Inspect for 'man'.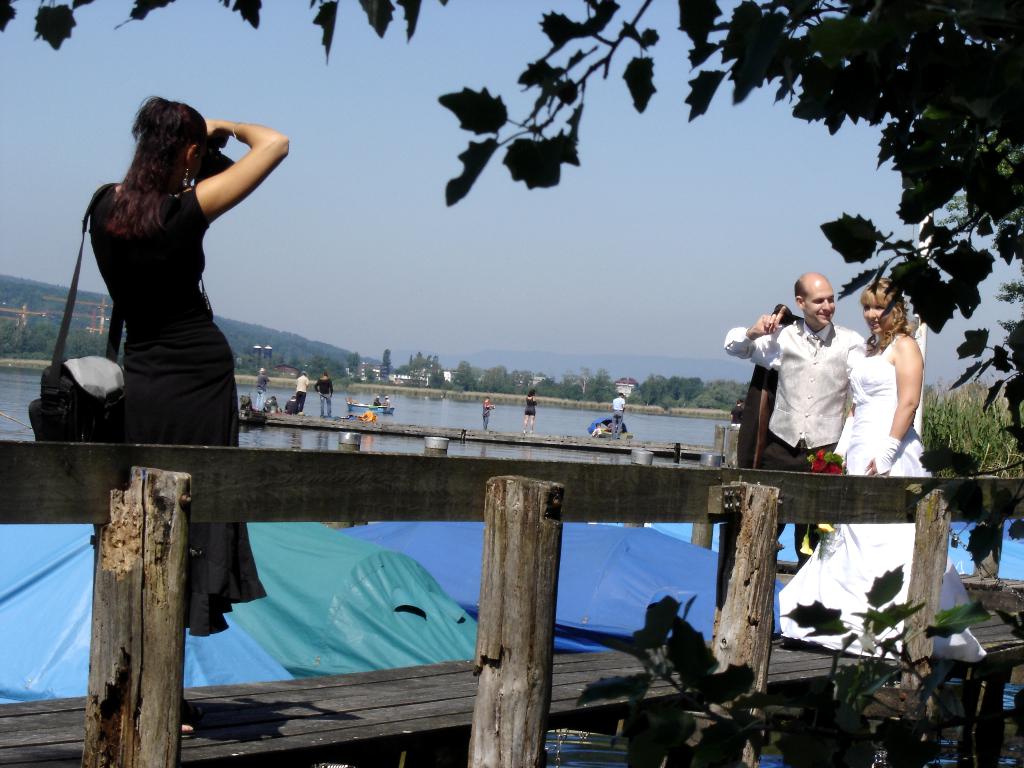
Inspection: 293/372/310/418.
